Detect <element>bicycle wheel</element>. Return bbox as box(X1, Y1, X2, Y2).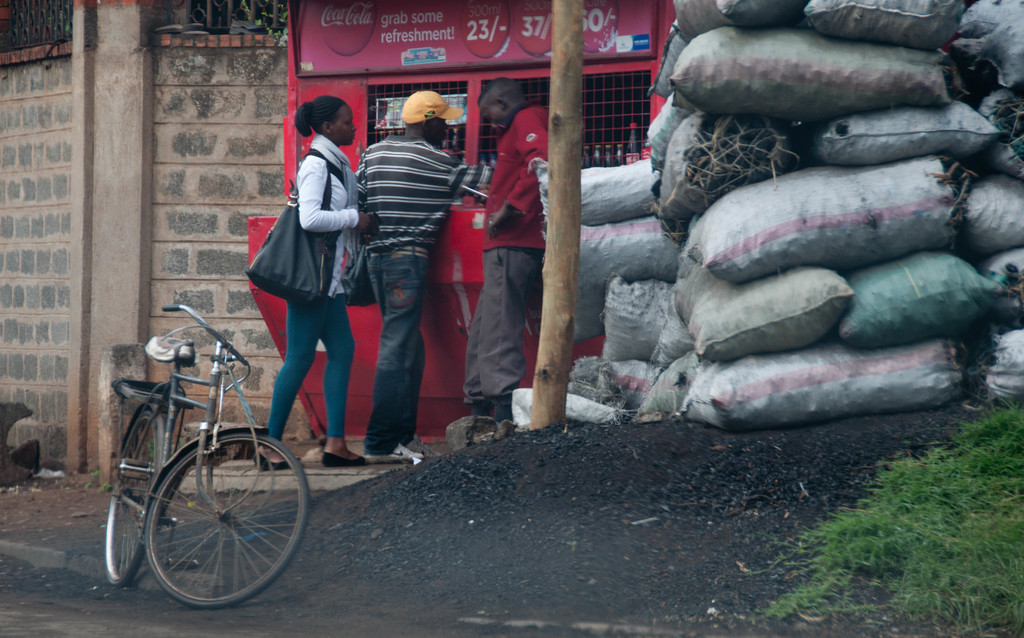
box(98, 404, 166, 594).
